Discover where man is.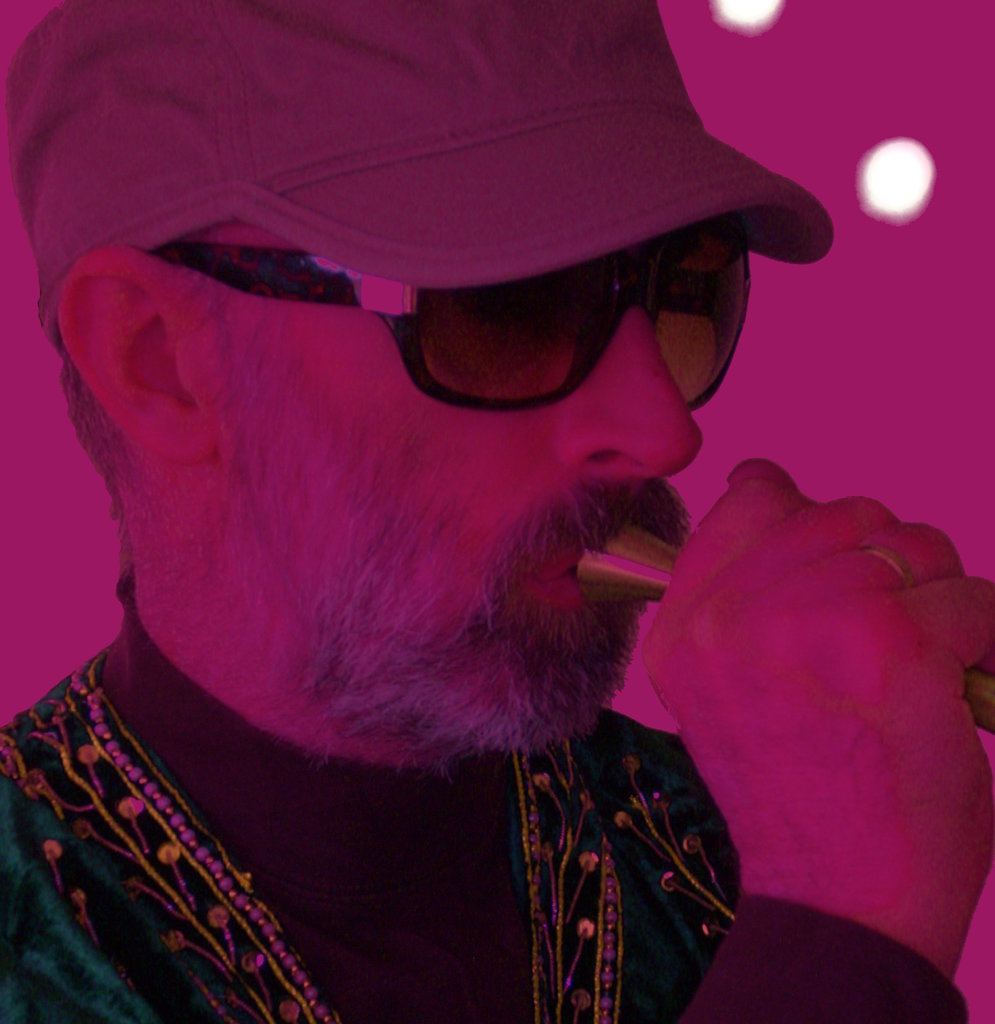
Discovered at {"left": 0, "top": 0, "right": 994, "bottom": 1023}.
